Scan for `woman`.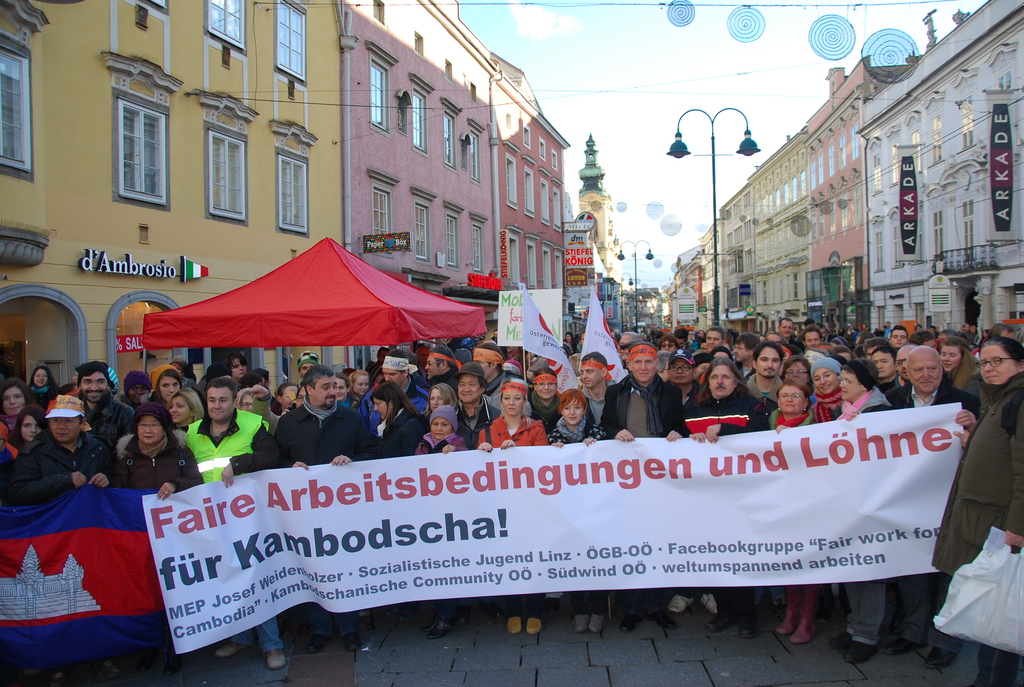
Scan result: l=938, t=341, r=982, b=400.
